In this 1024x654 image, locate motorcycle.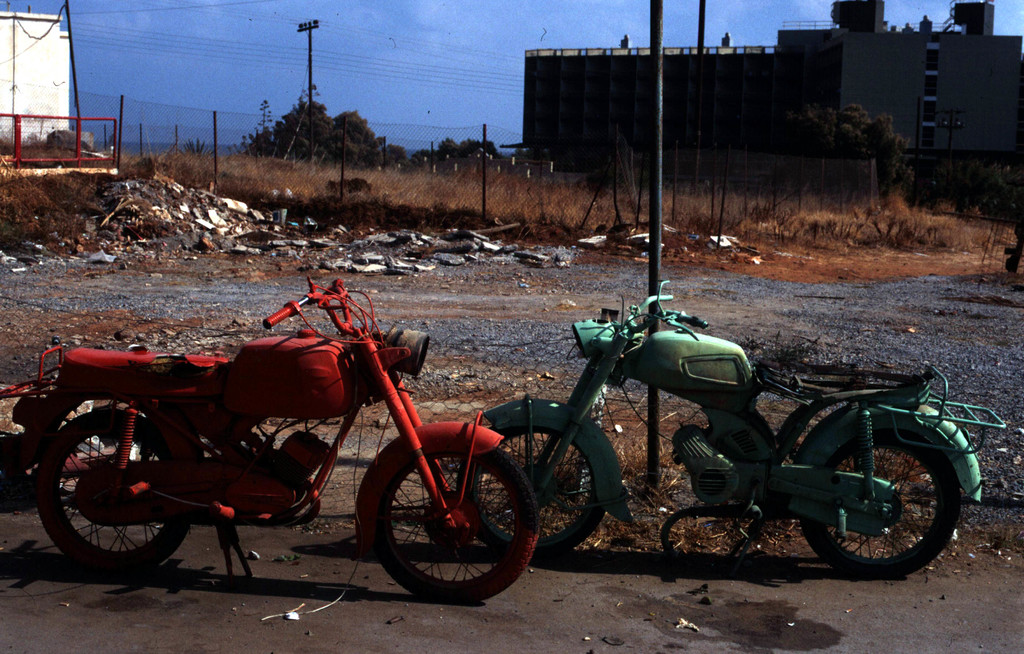
Bounding box: <box>26,281,536,611</box>.
